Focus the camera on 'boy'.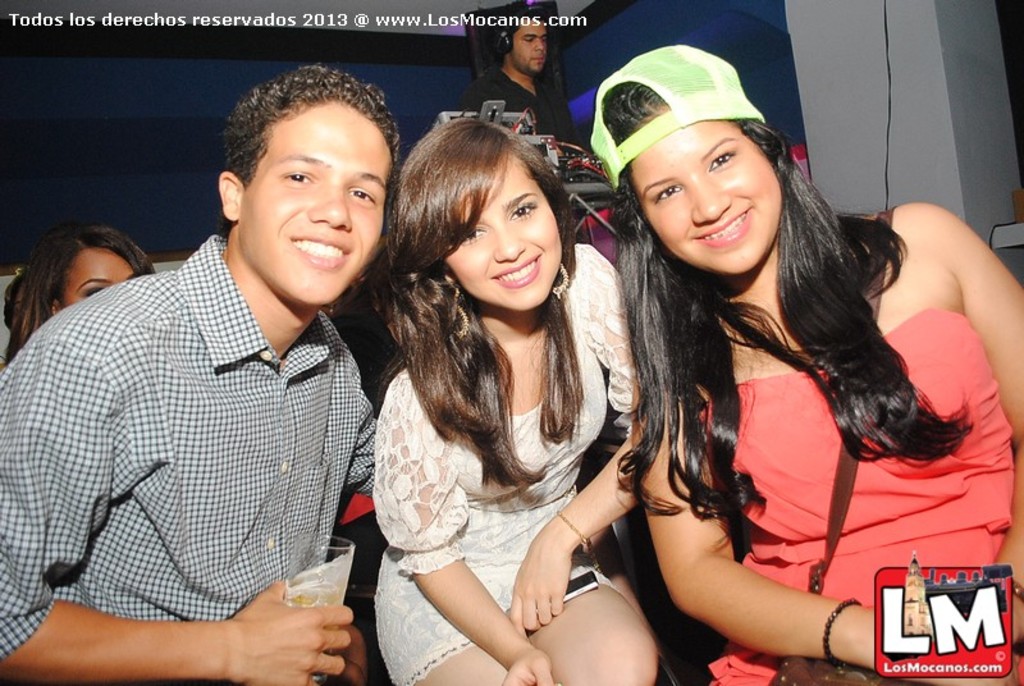
Focus region: x1=475 y1=5 x2=582 y2=152.
